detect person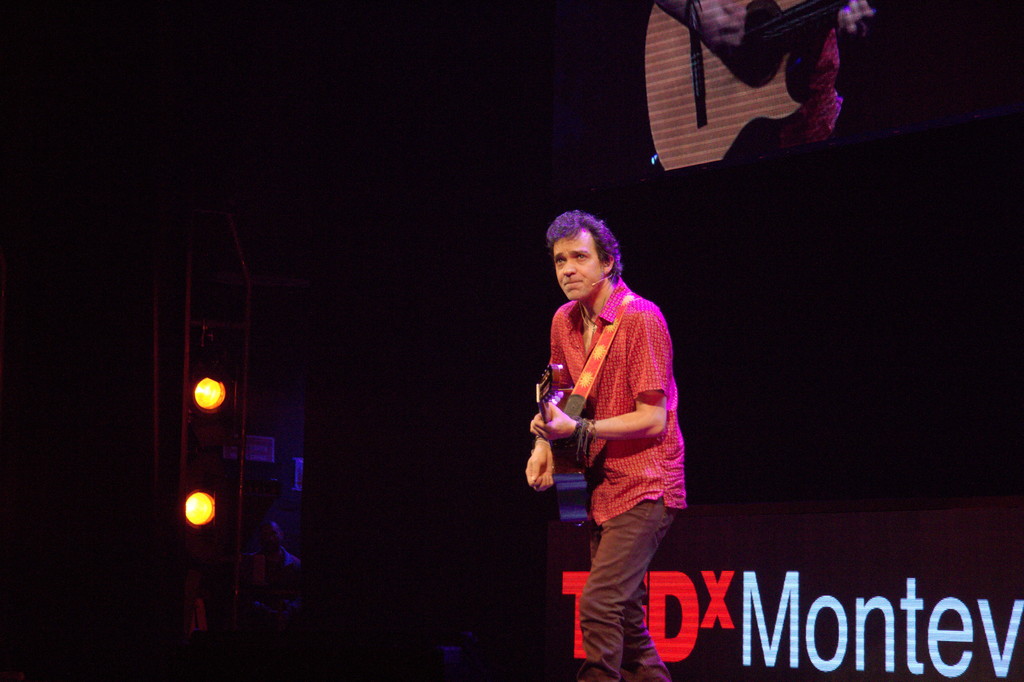
531:197:693:663
